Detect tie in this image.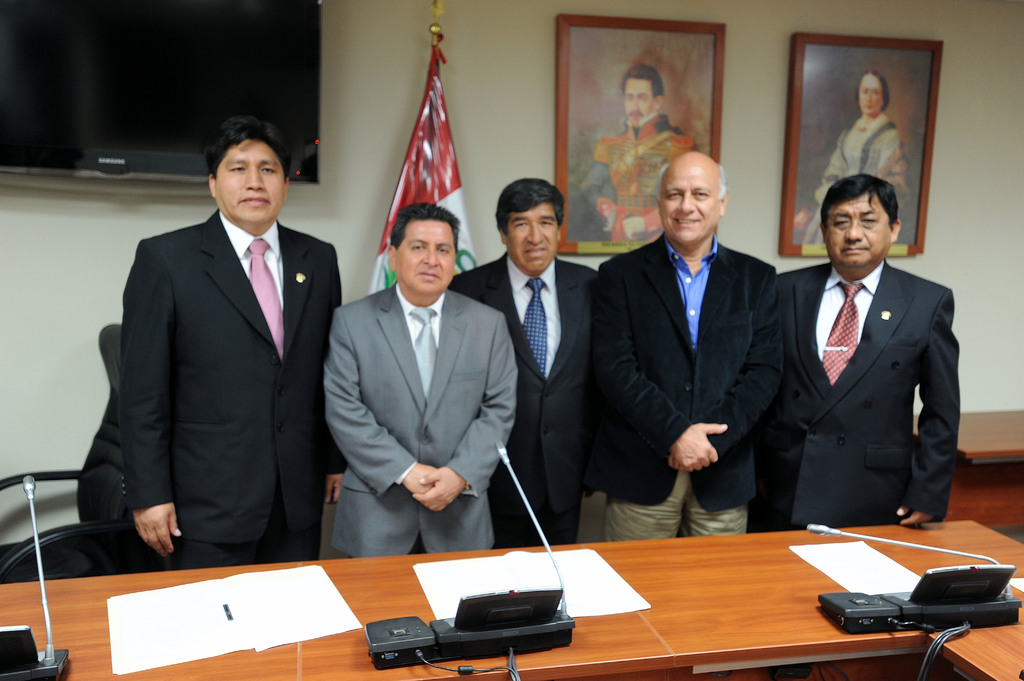
Detection: (246,236,283,362).
